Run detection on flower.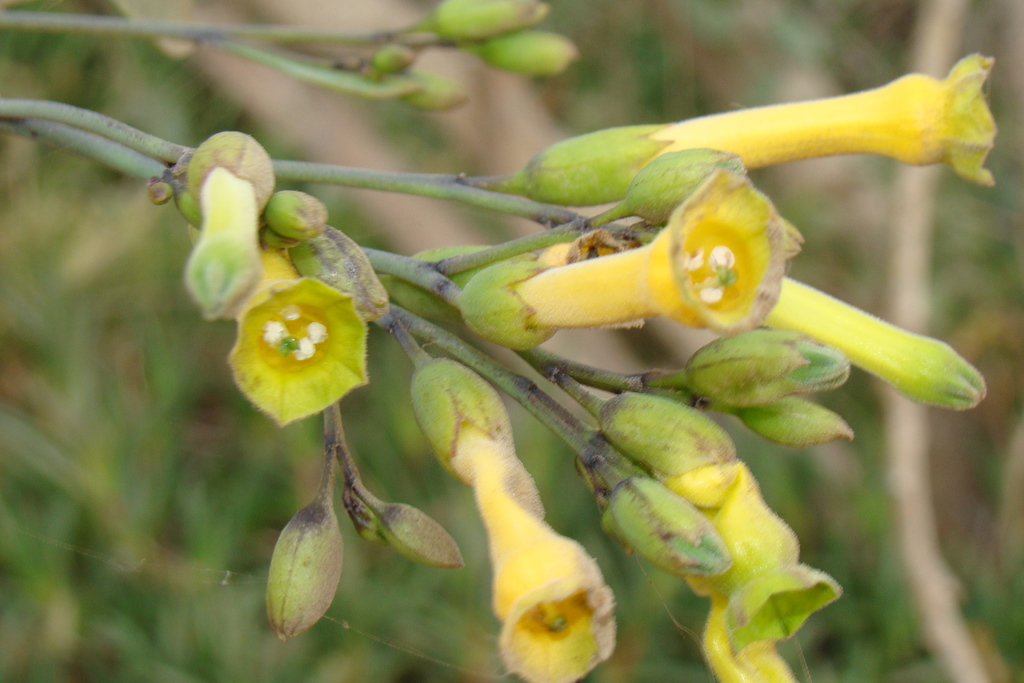
Result: box(383, 499, 463, 572).
